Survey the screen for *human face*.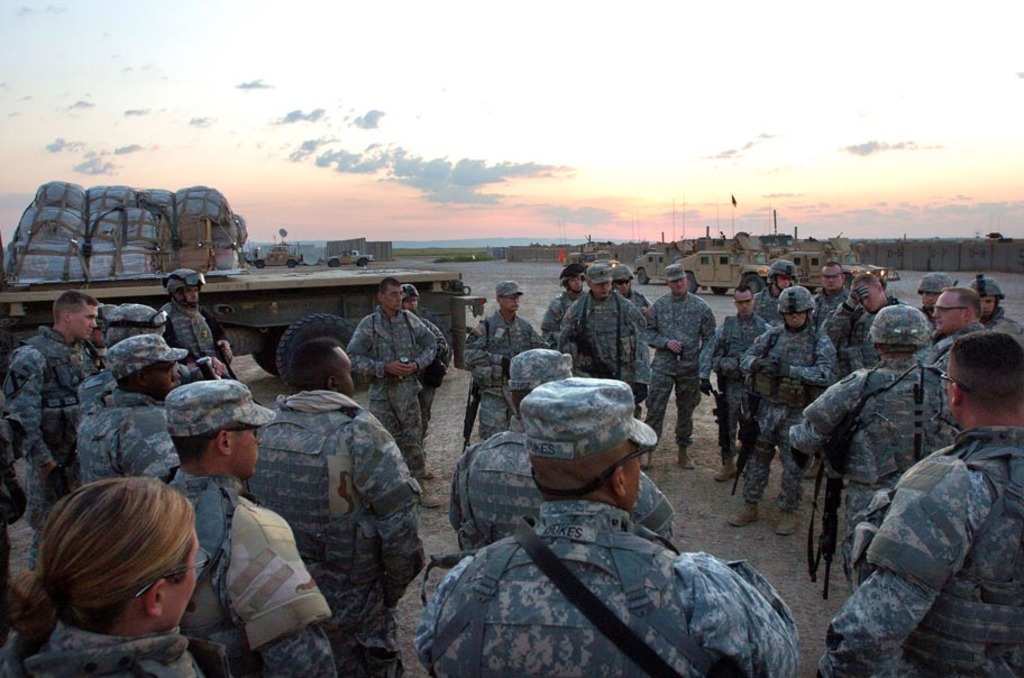
Survey found: (568, 275, 583, 294).
